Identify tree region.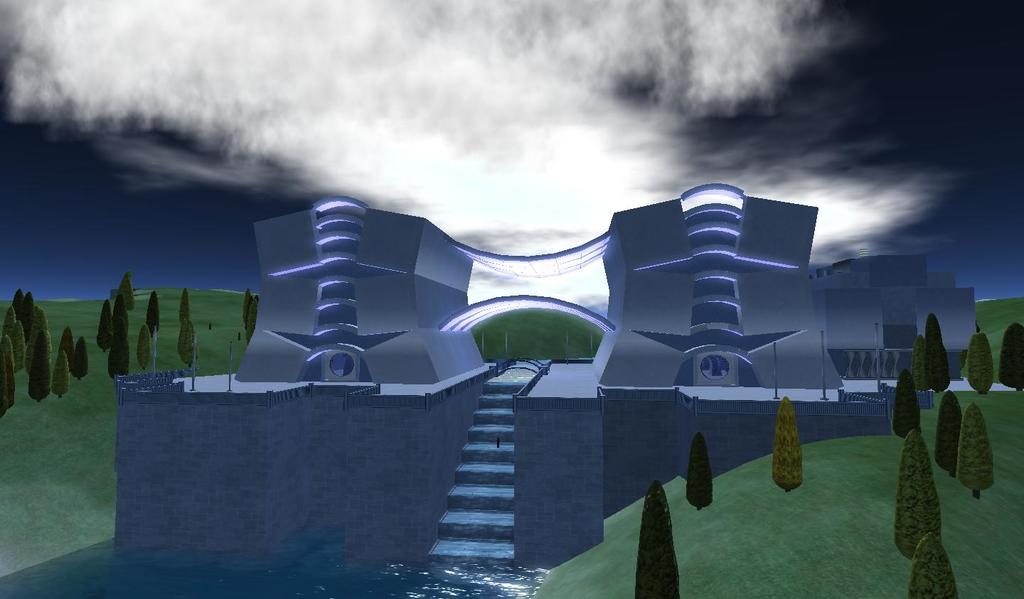
Region: <box>135,320,149,368</box>.
